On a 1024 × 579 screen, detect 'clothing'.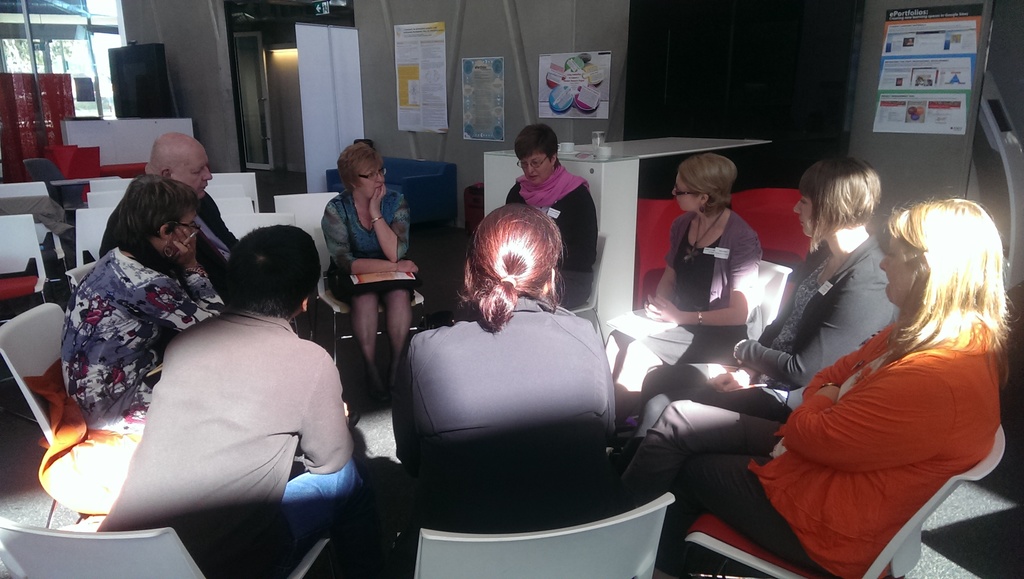
crop(607, 206, 760, 375).
